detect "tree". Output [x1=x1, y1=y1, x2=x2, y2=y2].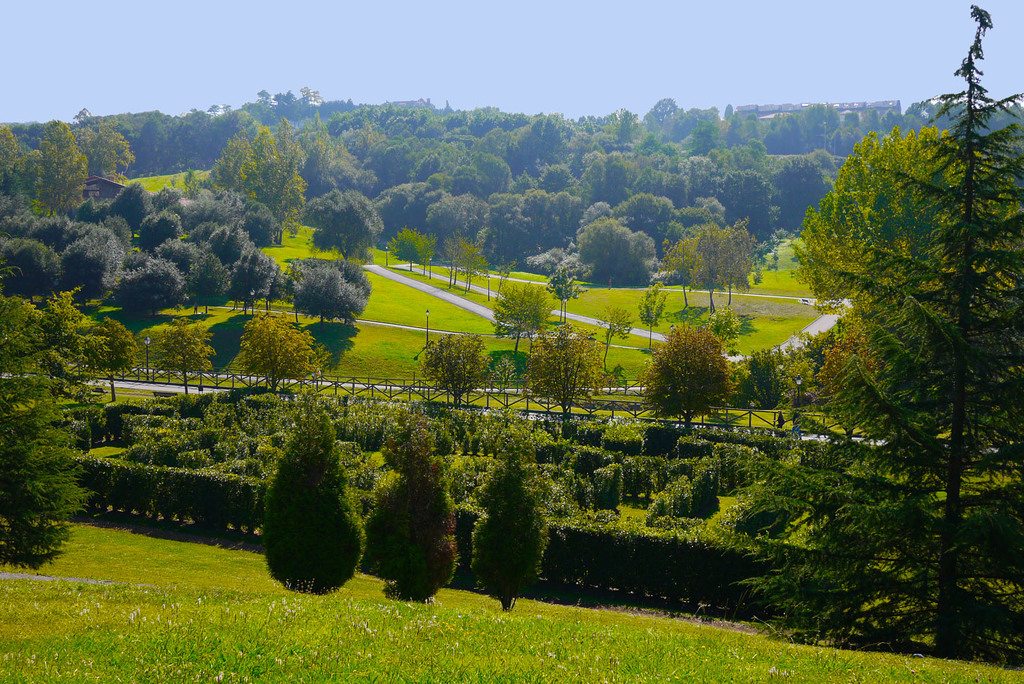
[x1=259, y1=399, x2=375, y2=596].
